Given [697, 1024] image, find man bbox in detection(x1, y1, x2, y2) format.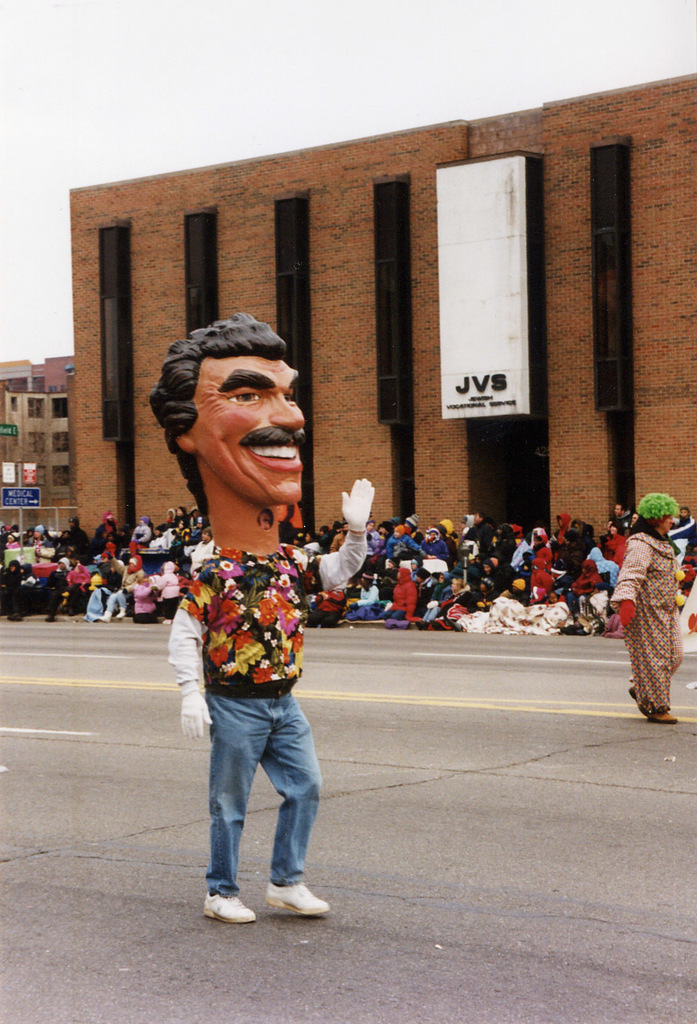
detection(147, 307, 380, 919).
